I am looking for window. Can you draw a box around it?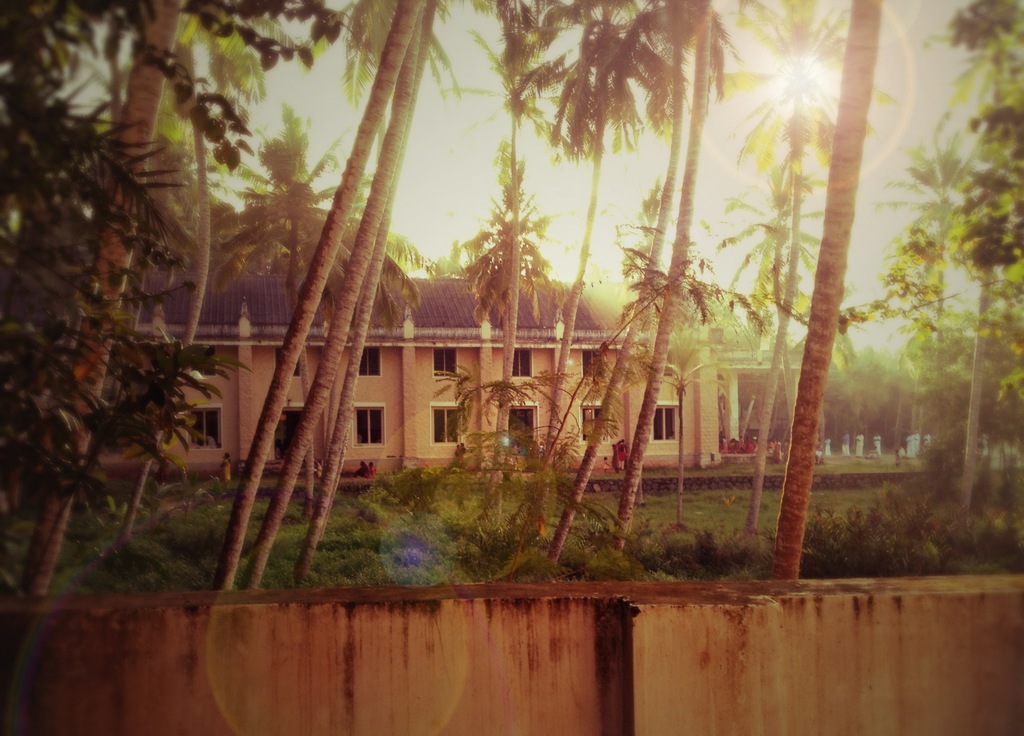
Sure, the bounding box is crop(653, 408, 682, 438).
